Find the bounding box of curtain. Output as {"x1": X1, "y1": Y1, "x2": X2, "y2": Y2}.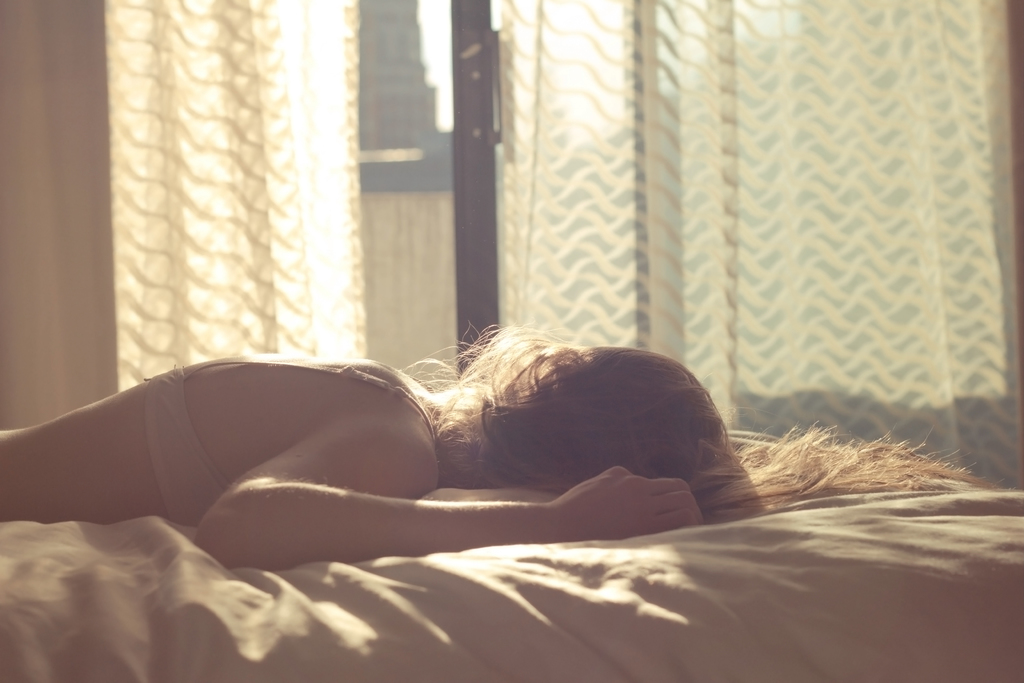
{"x1": 0, "y1": 0, "x2": 376, "y2": 425}.
